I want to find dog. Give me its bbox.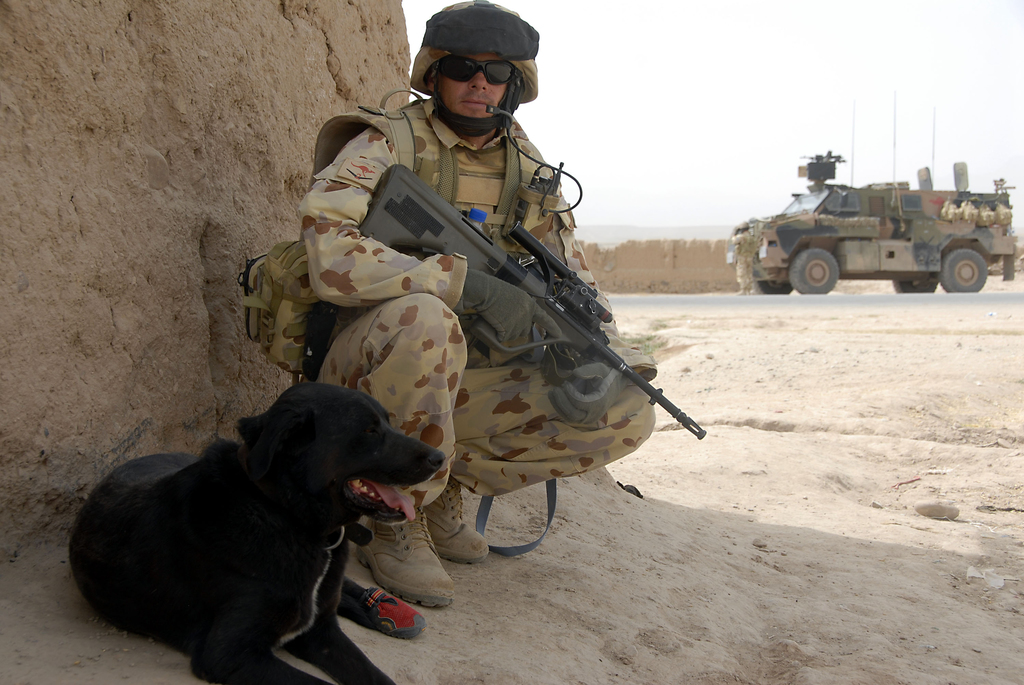
box=[63, 383, 448, 684].
